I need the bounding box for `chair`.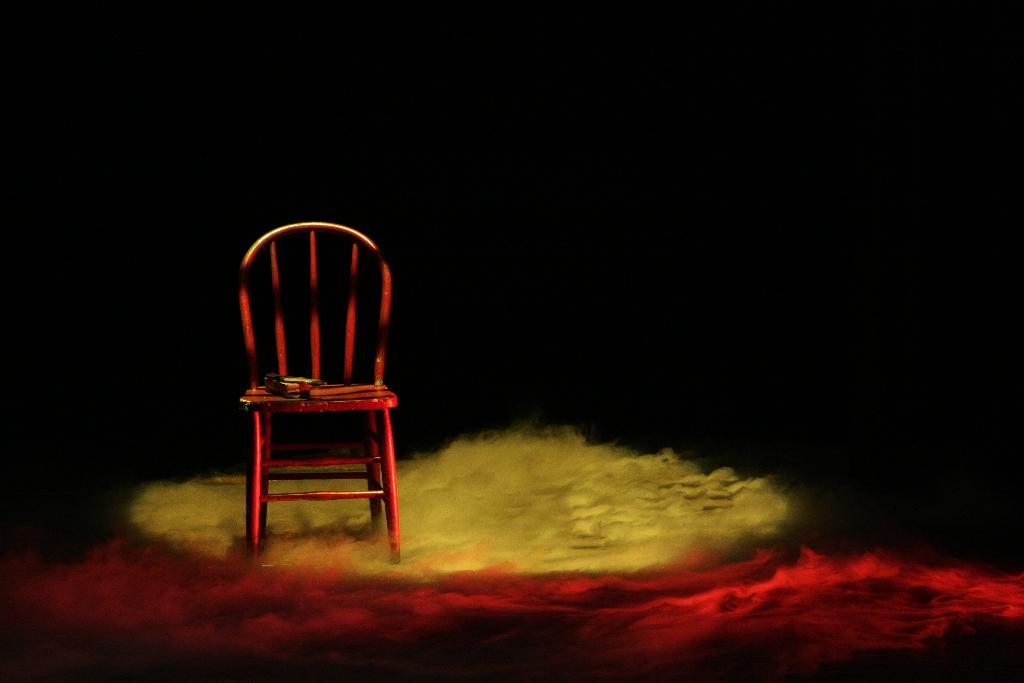
Here it is: 214/211/410/567.
